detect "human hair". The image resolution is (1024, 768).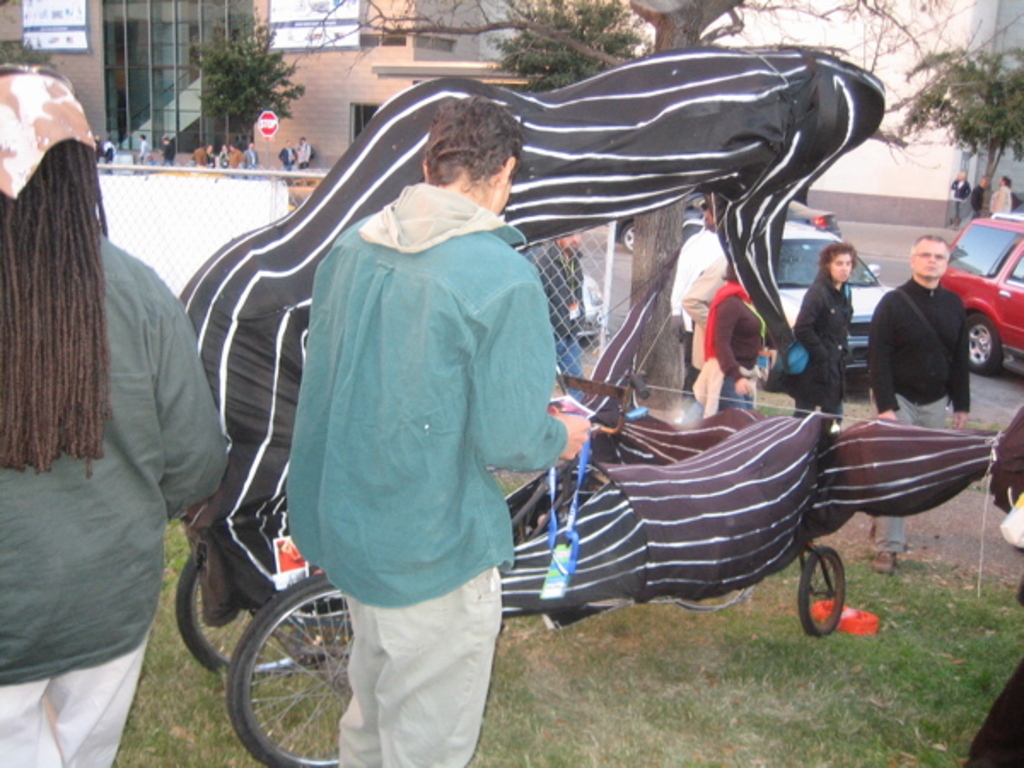
BBox(911, 234, 952, 254).
